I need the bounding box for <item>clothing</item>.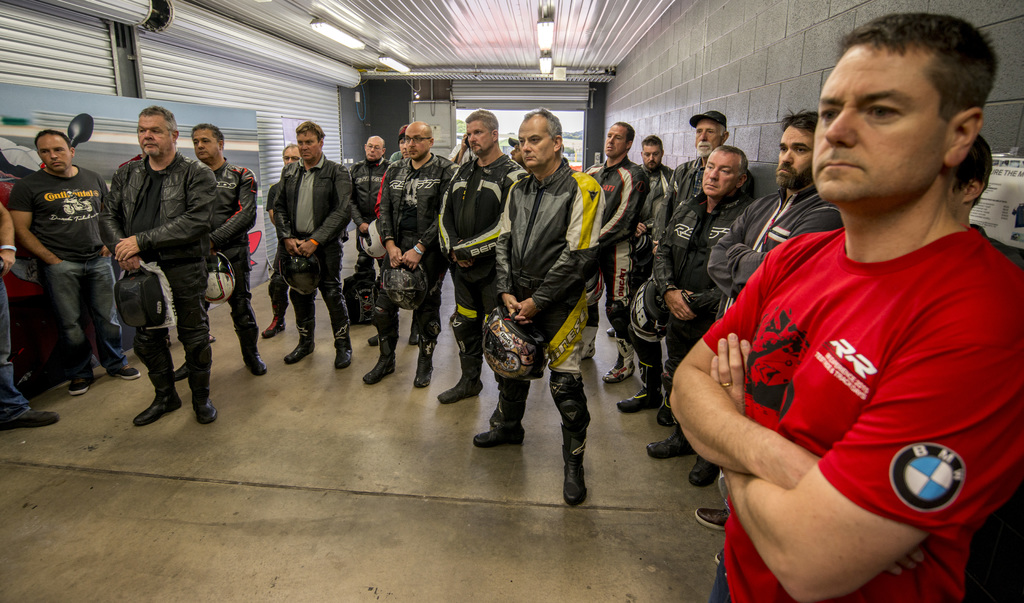
Here it is: [439, 149, 527, 330].
